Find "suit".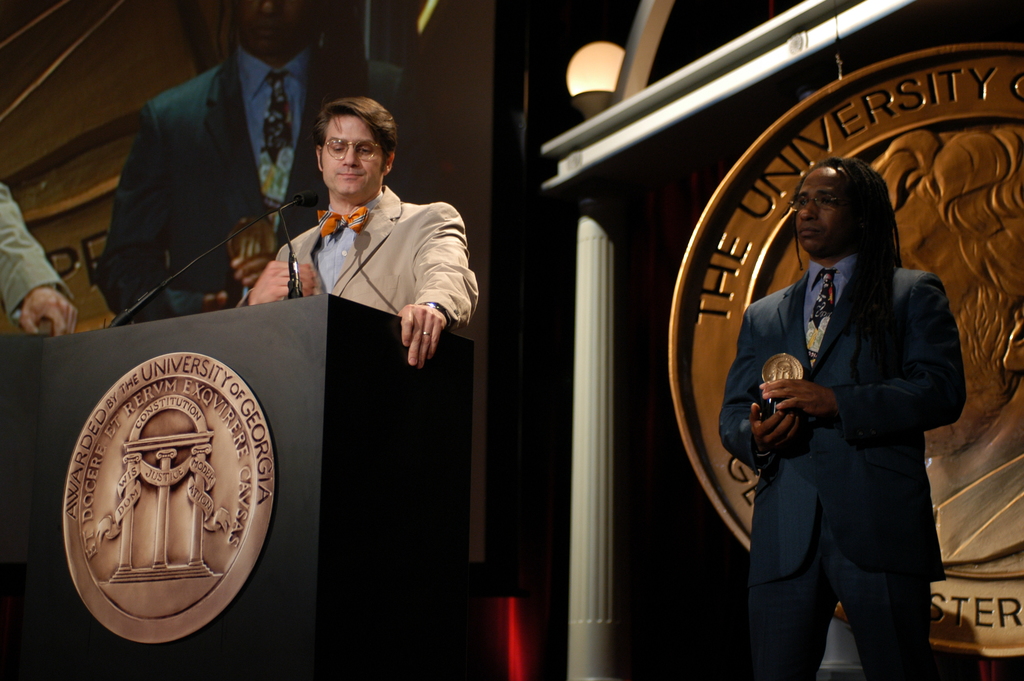
region(232, 183, 479, 331).
